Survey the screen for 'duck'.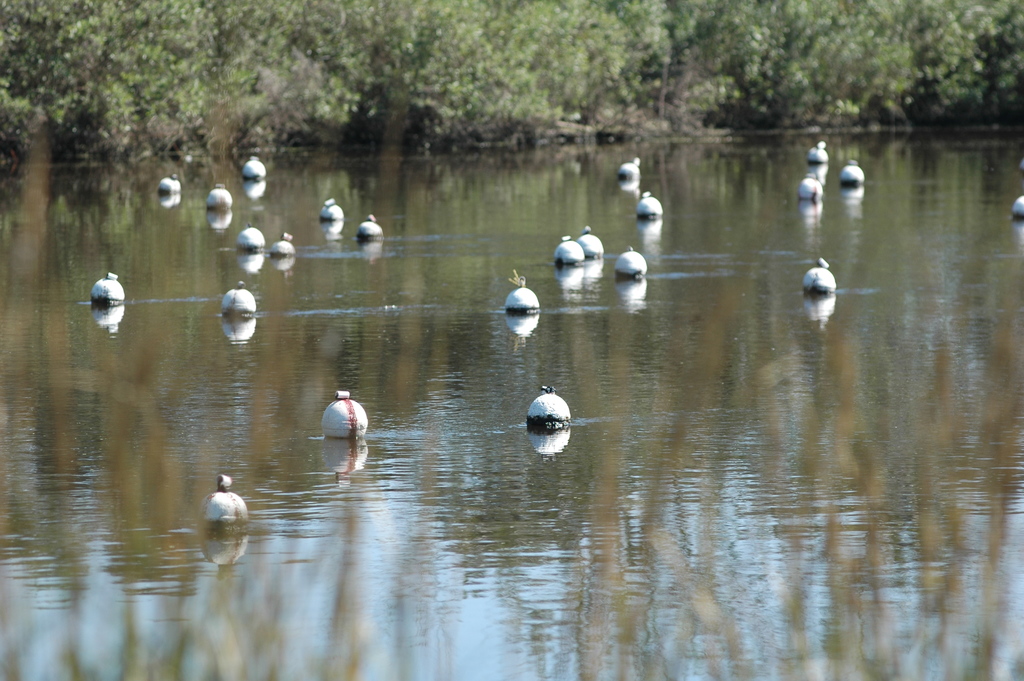
Survey found: [x1=218, y1=281, x2=257, y2=320].
